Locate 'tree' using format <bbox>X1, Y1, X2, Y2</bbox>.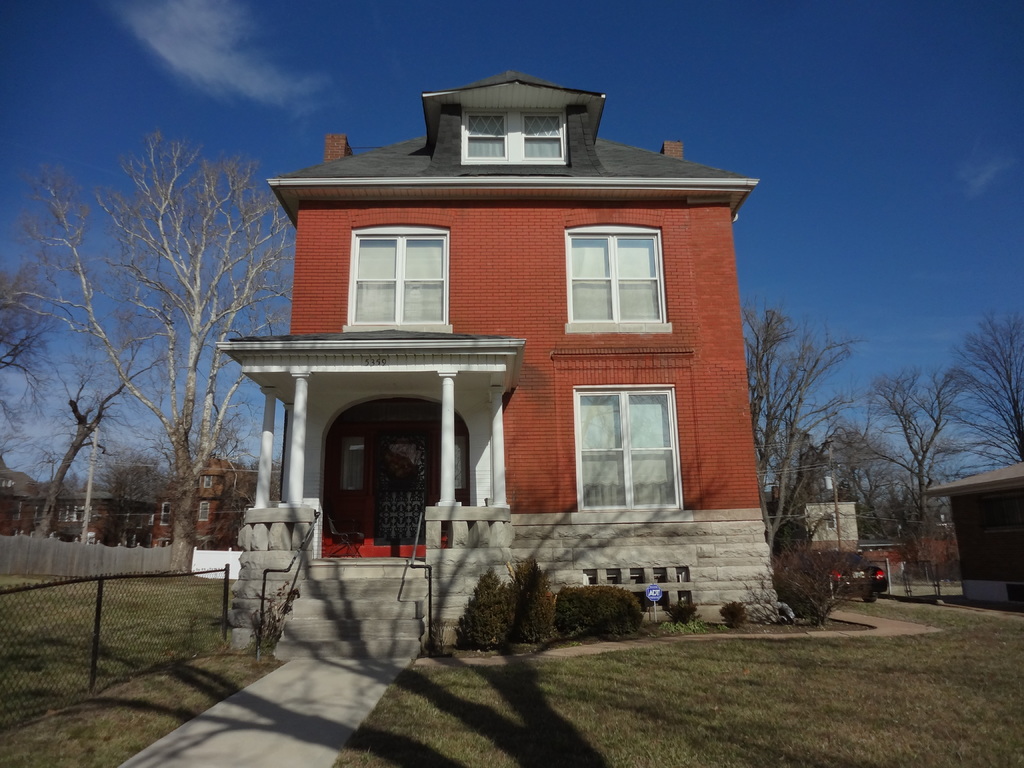
<bbox>28, 307, 189, 540</bbox>.
